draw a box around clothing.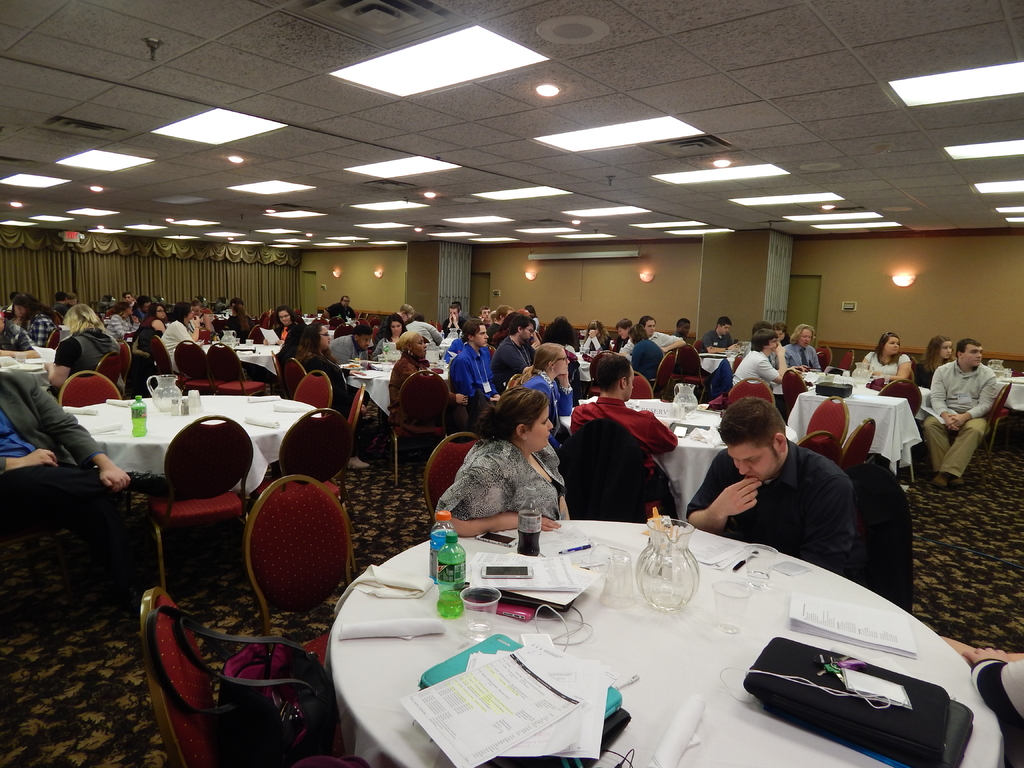
l=271, t=321, r=301, b=343.
